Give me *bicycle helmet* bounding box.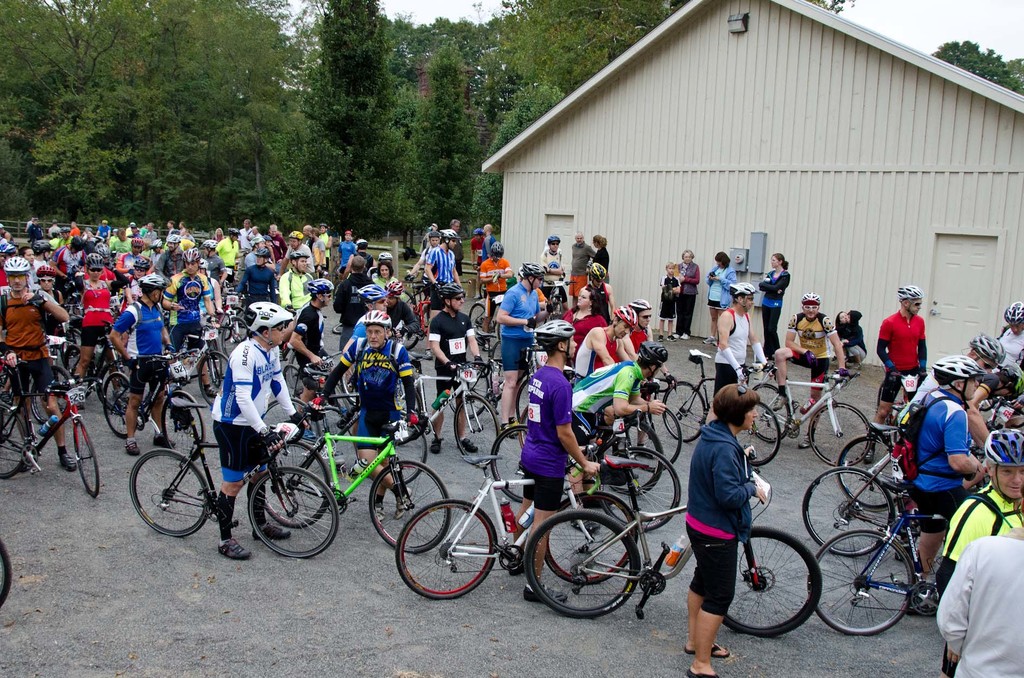
rect(139, 273, 166, 303).
